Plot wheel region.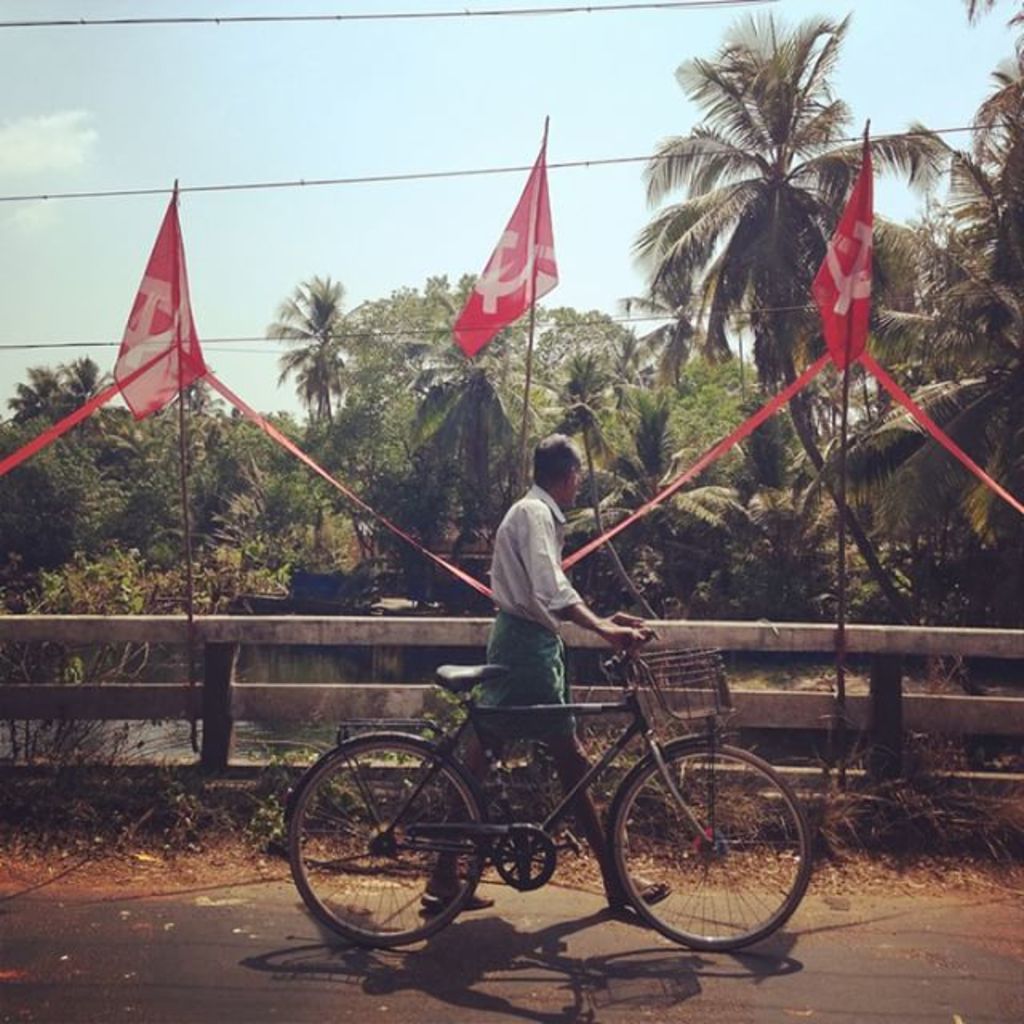
Plotted at (left=494, top=826, right=558, bottom=890).
